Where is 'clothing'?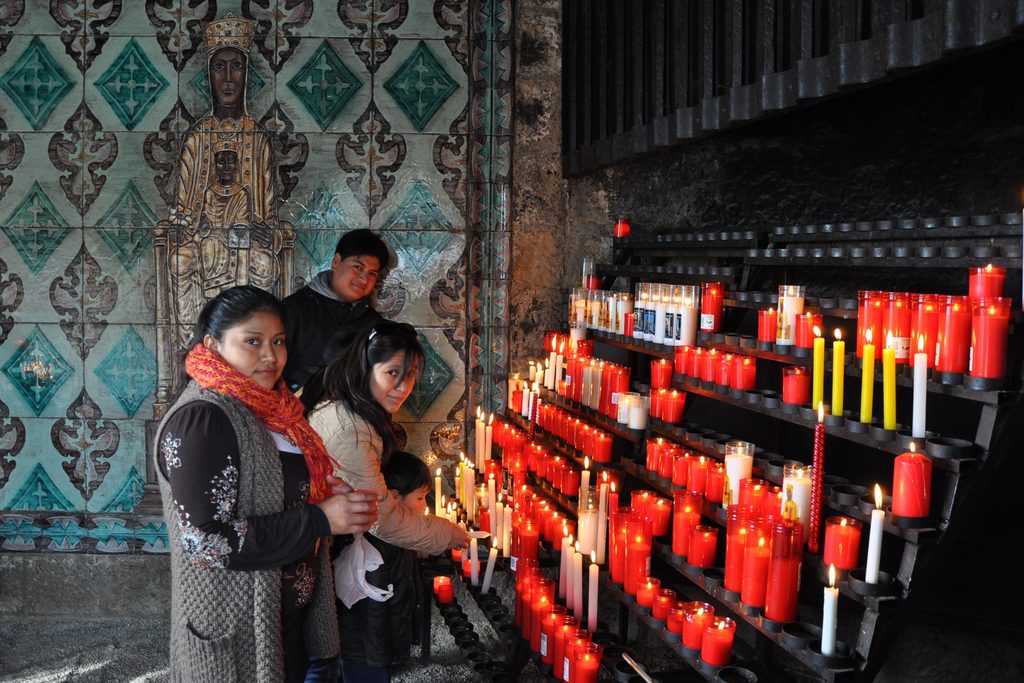
(x1=295, y1=272, x2=377, y2=379).
